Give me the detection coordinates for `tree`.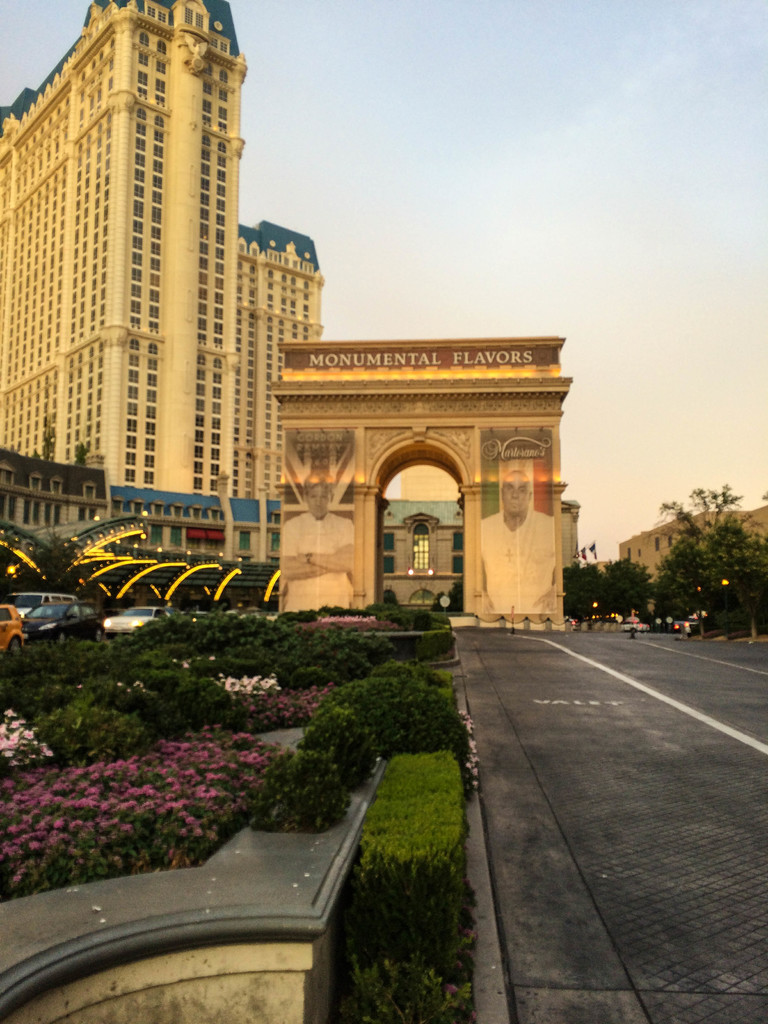
(left=570, top=547, right=642, bottom=632).
